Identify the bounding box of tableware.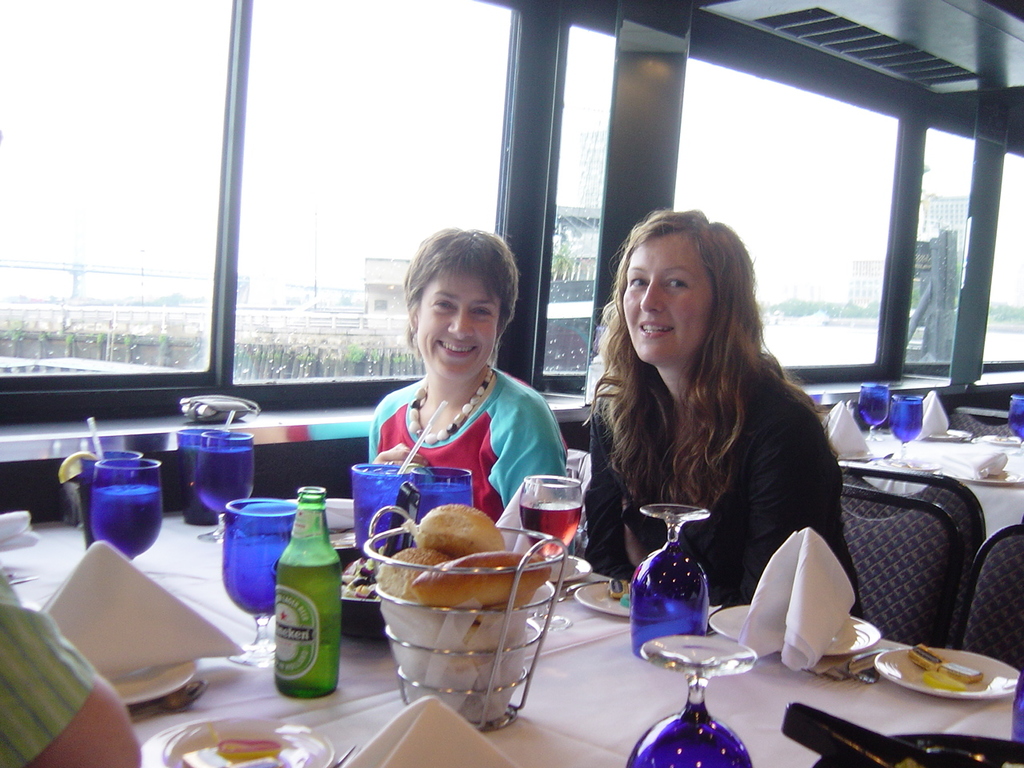
135 717 331 767.
